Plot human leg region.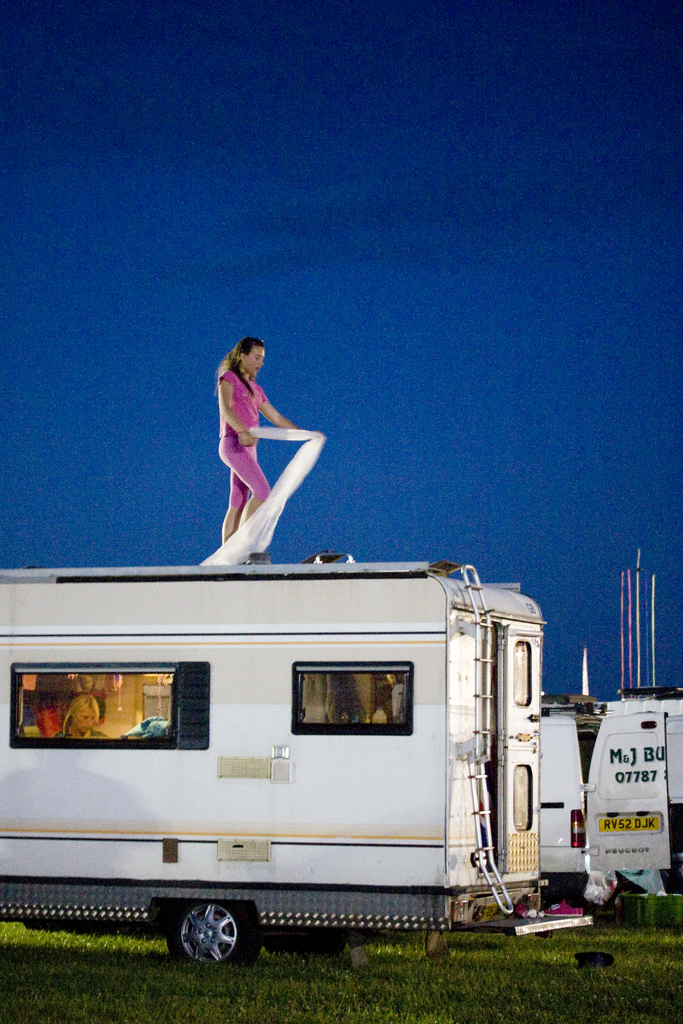
Plotted at bbox=(215, 426, 266, 529).
